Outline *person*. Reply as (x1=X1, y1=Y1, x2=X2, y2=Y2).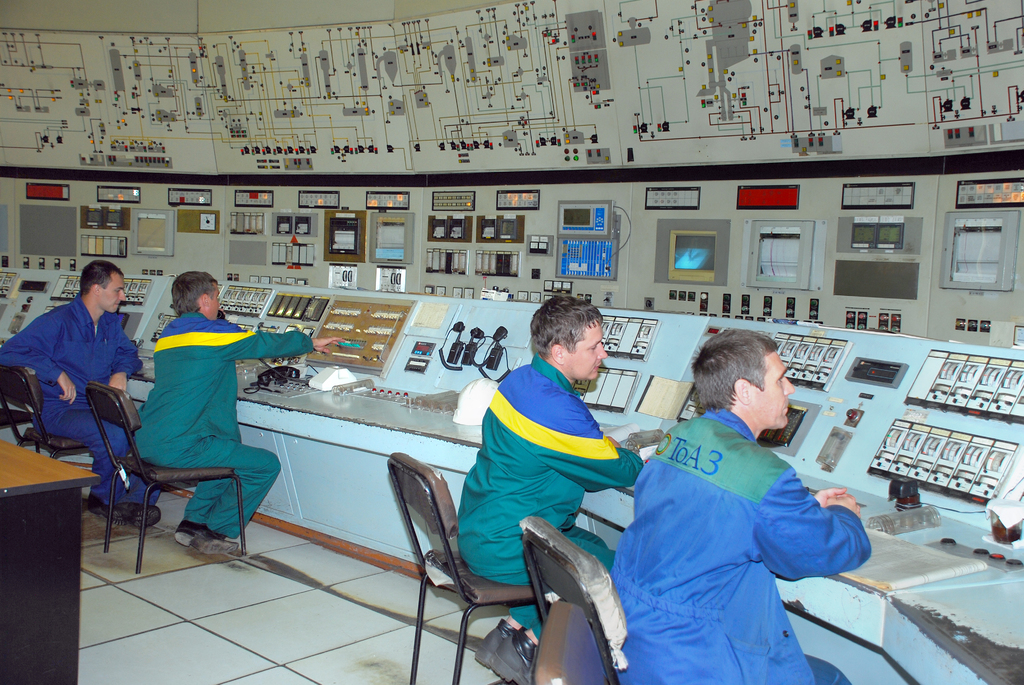
(x1=0, y1=258, x2=164, y2=526).
